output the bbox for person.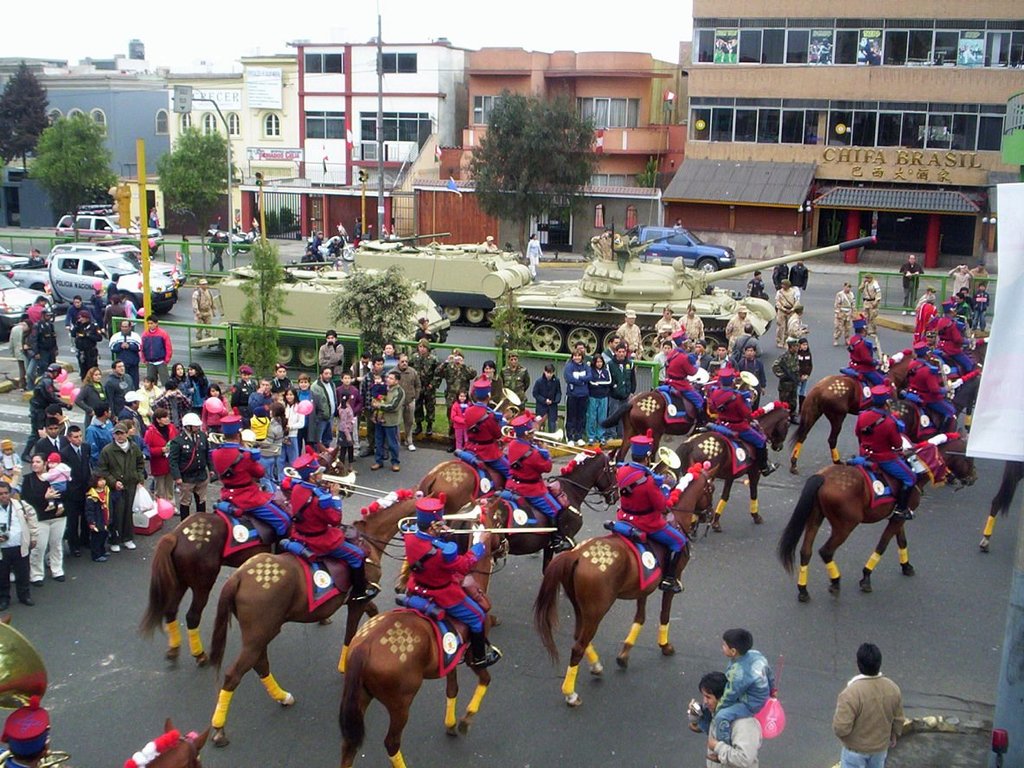
<region>648, 318, 678, 351</region>.
